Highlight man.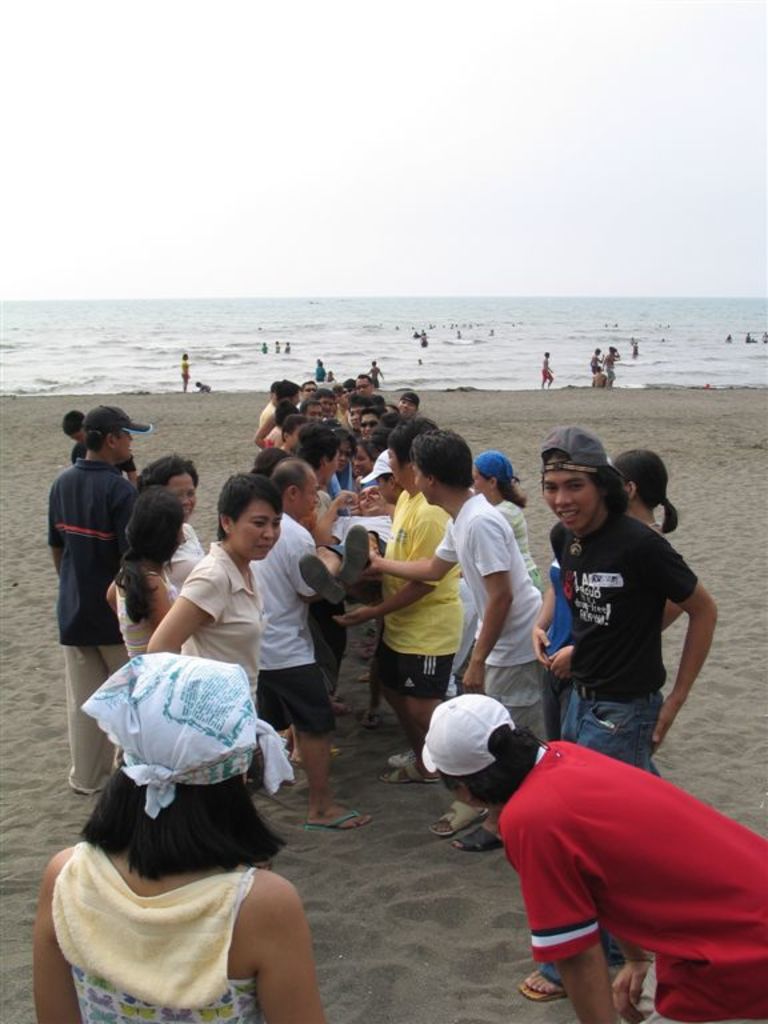
Highlighted region: 423 699 767 1023.
